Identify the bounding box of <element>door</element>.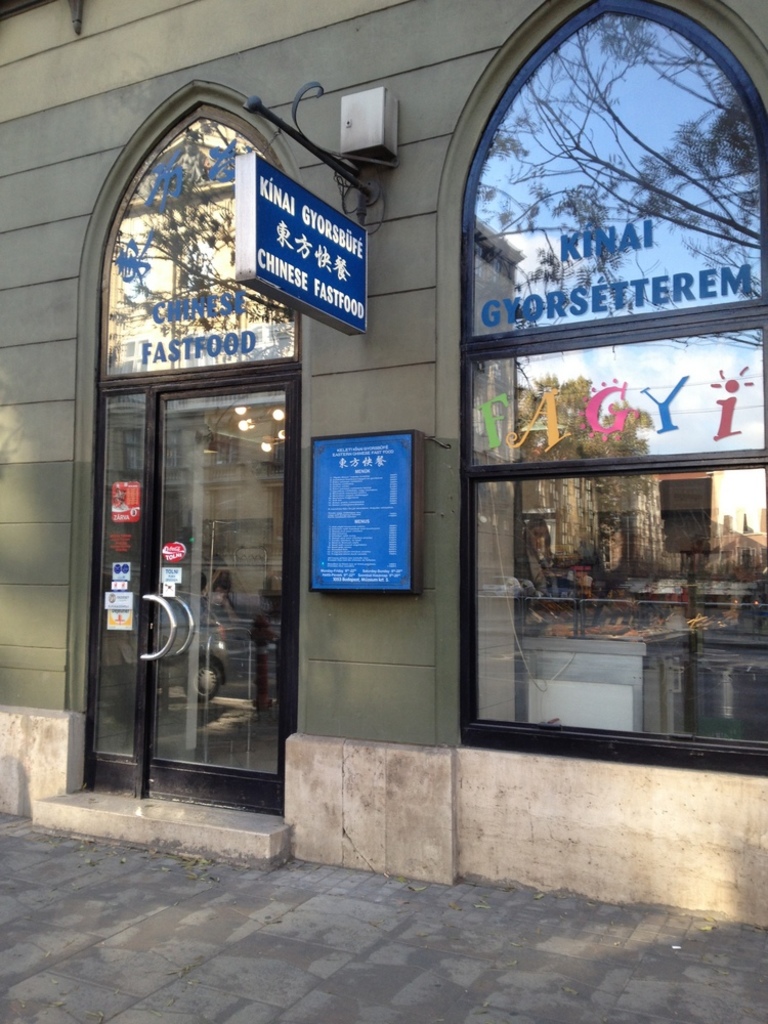
(94, 381, 307, 795).
